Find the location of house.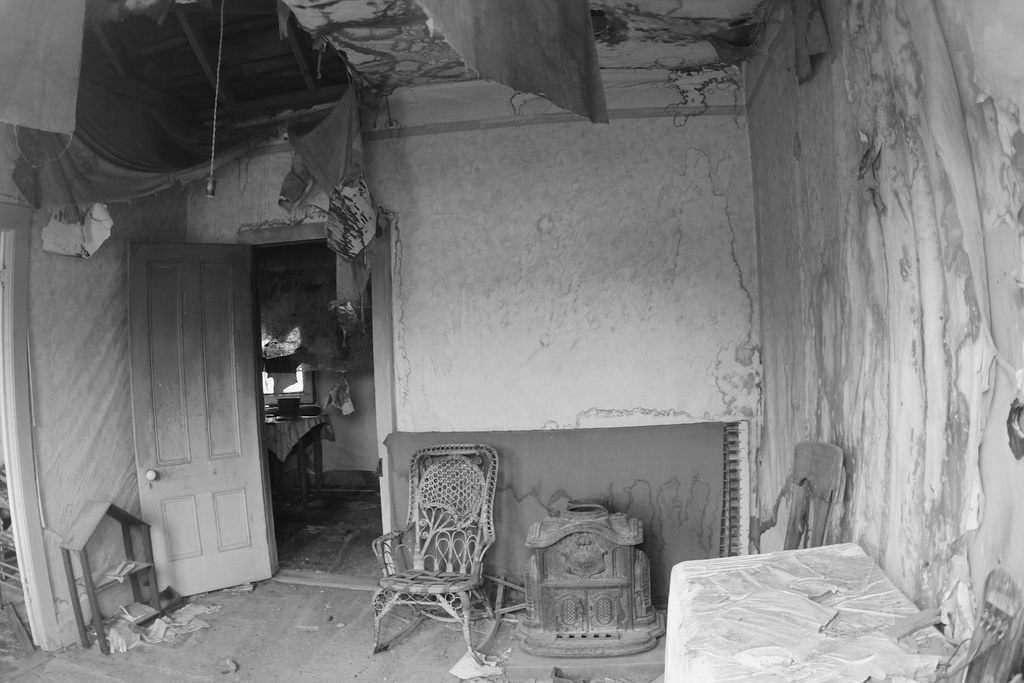
Location: box=[0, 0, 1023, 682].
